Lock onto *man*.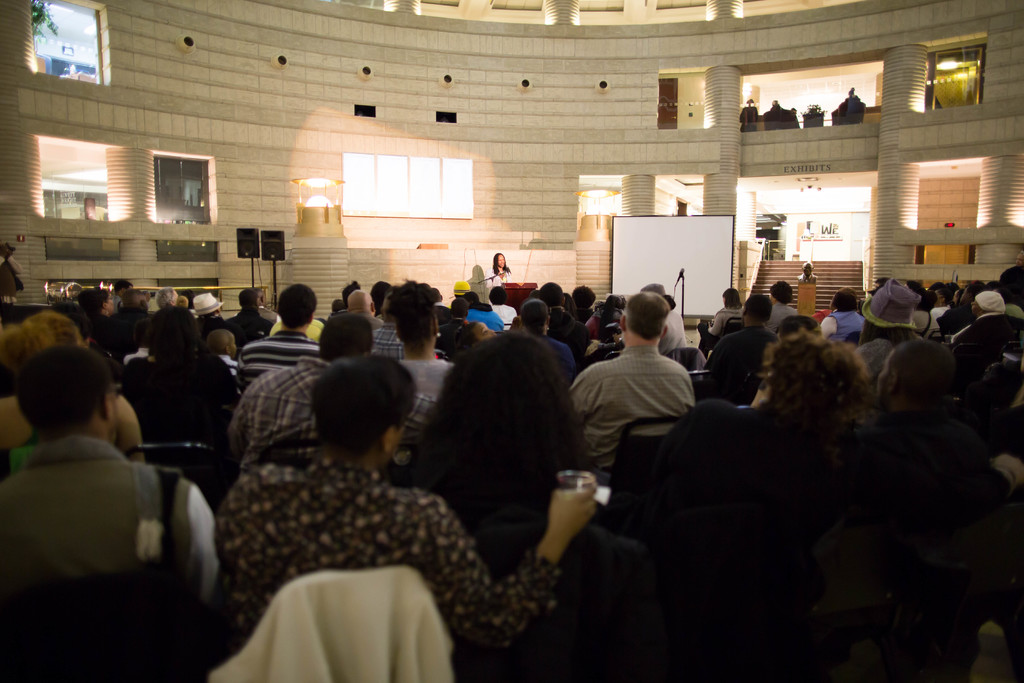
Locked: 113:275:139:307.
